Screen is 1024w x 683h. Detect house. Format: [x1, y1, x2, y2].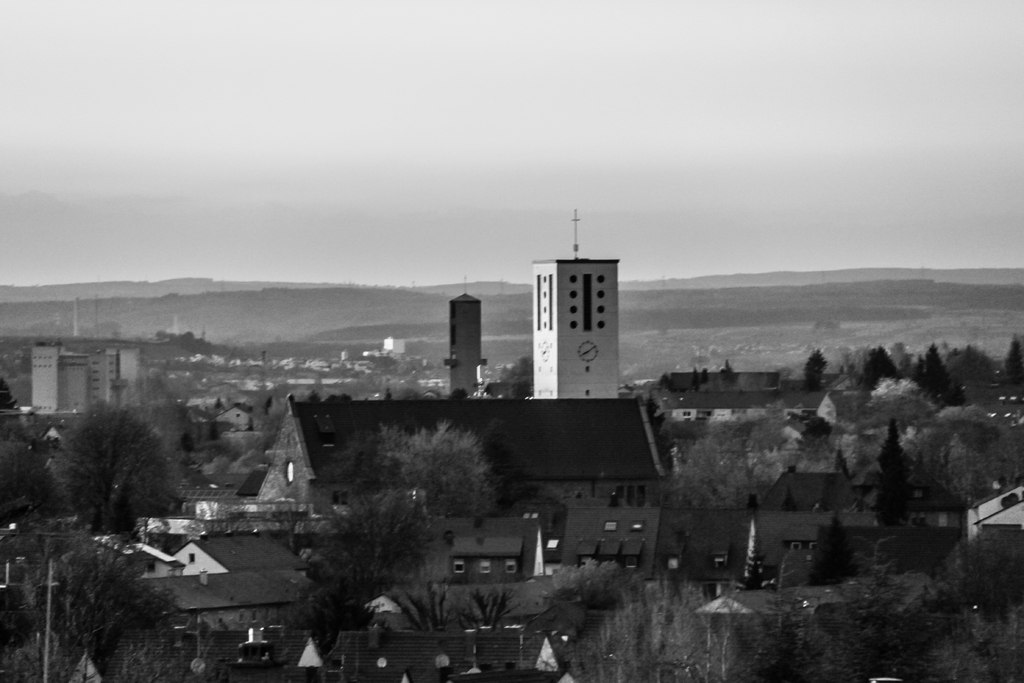
[52, 533, 148, 583].
